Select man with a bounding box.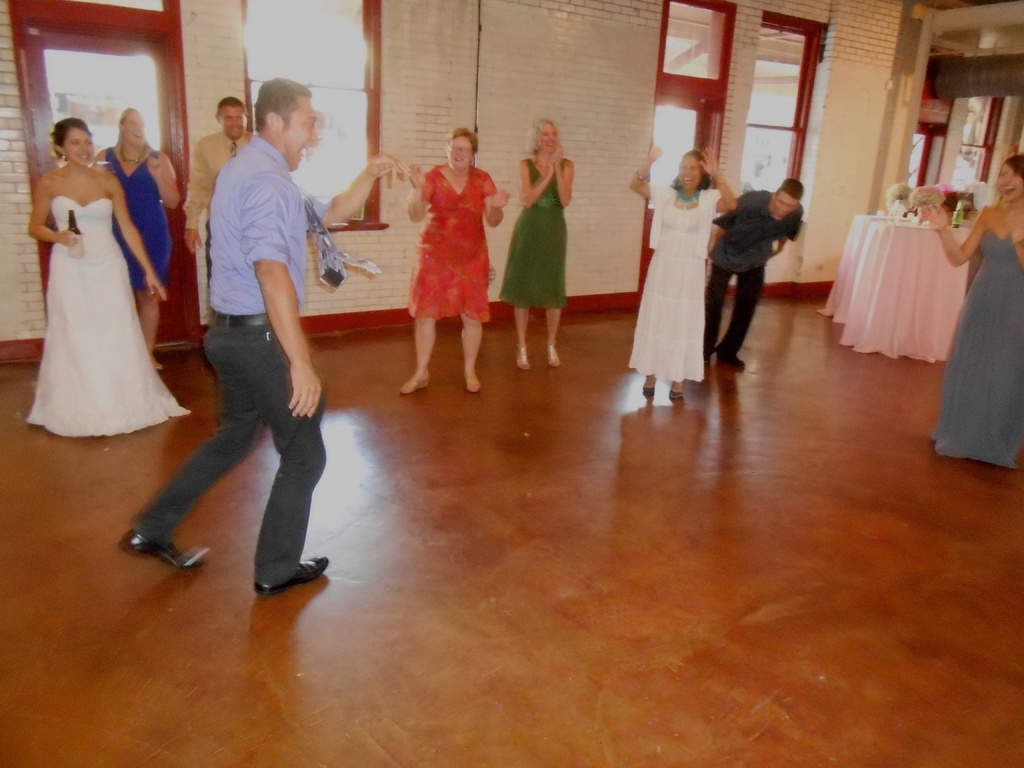
(705,177,806,373).
